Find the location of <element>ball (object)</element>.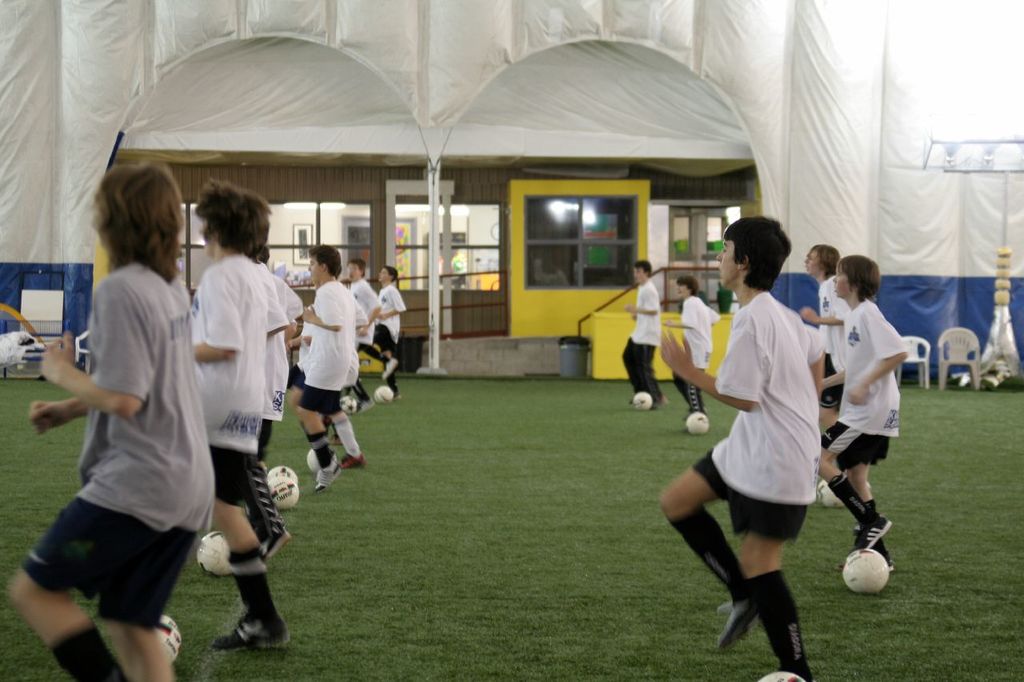
Location: [x1=268, y1=464, x2=299, y2=488].
